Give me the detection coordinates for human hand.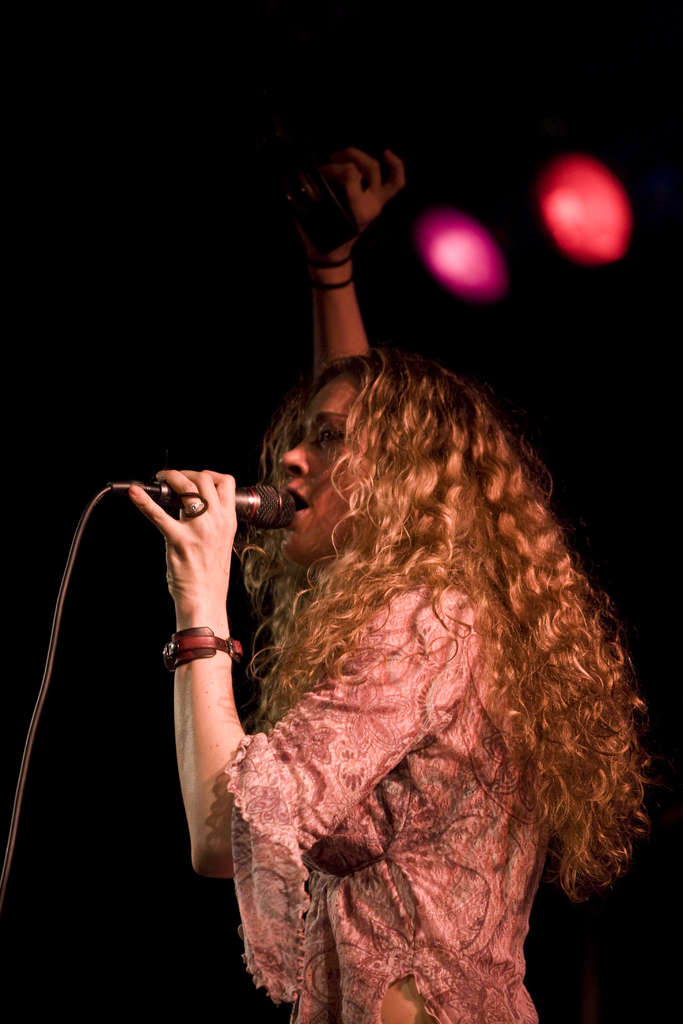
127,463,242,615.
